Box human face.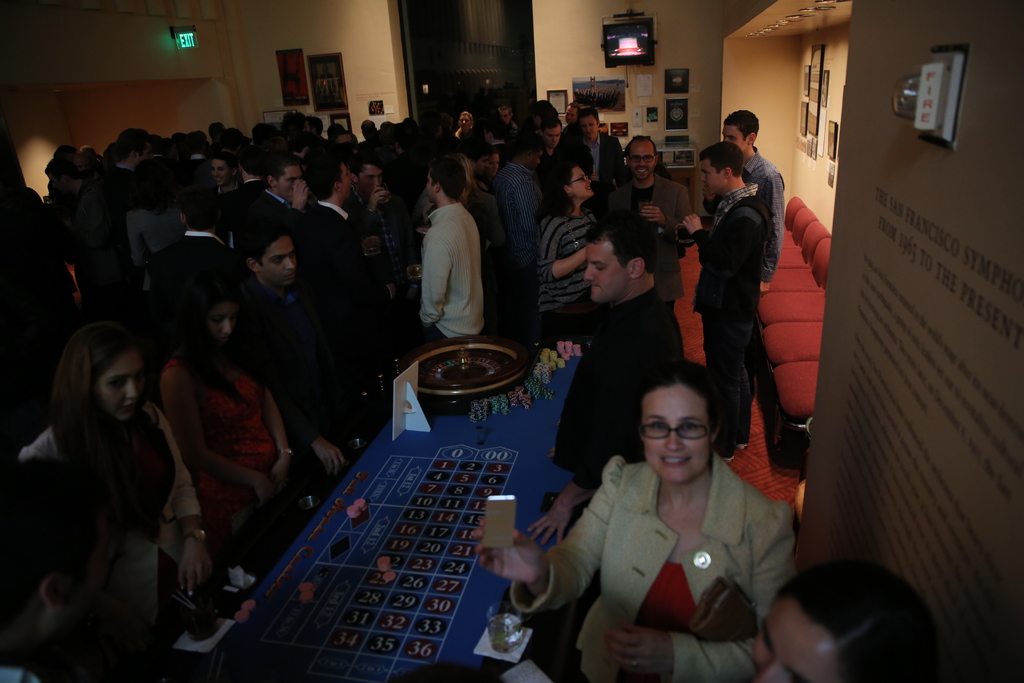
x1=719 y1=126 x2=741 y2=149.
